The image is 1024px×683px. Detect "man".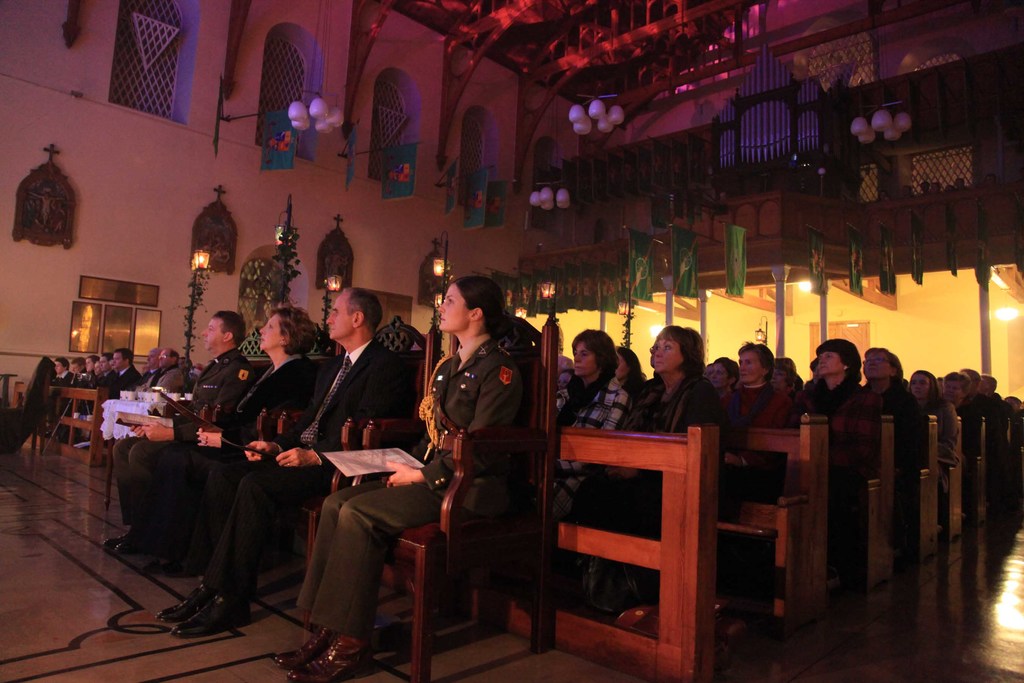
Detection: [x1=102, y1=311, x2=254, y2=552].
